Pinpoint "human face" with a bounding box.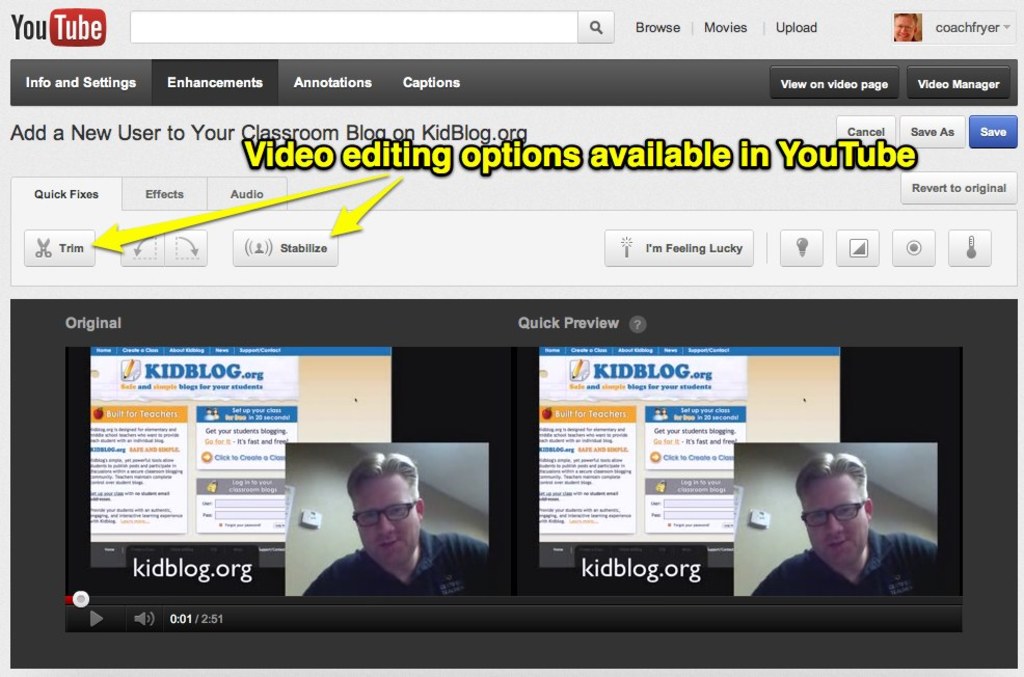
box=[801, 475, 869, 564].
